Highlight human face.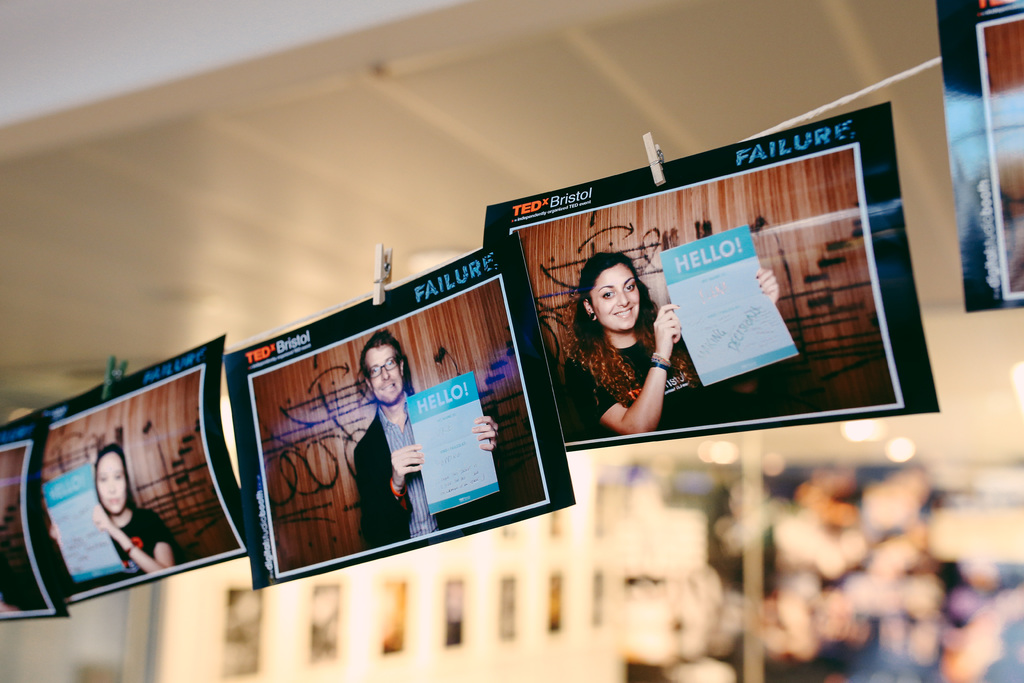
Highlighted region: rect(367, 342, 404, 404).
